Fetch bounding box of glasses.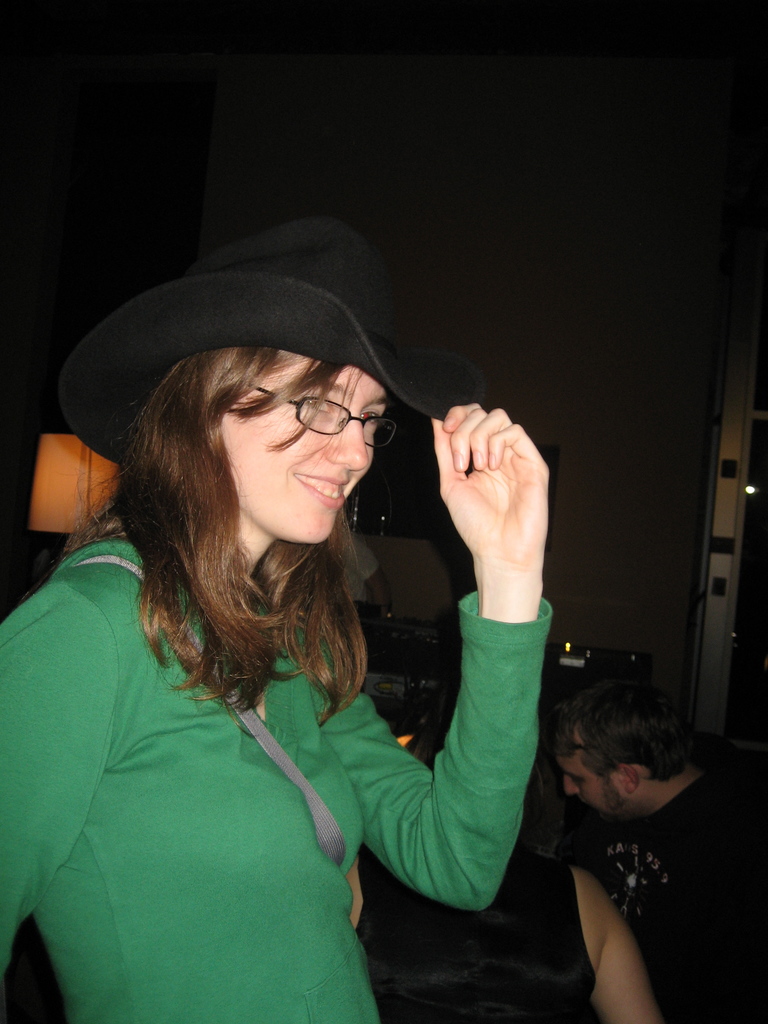
Bbox: (left=556, top=713, right=620, bottom=774).
